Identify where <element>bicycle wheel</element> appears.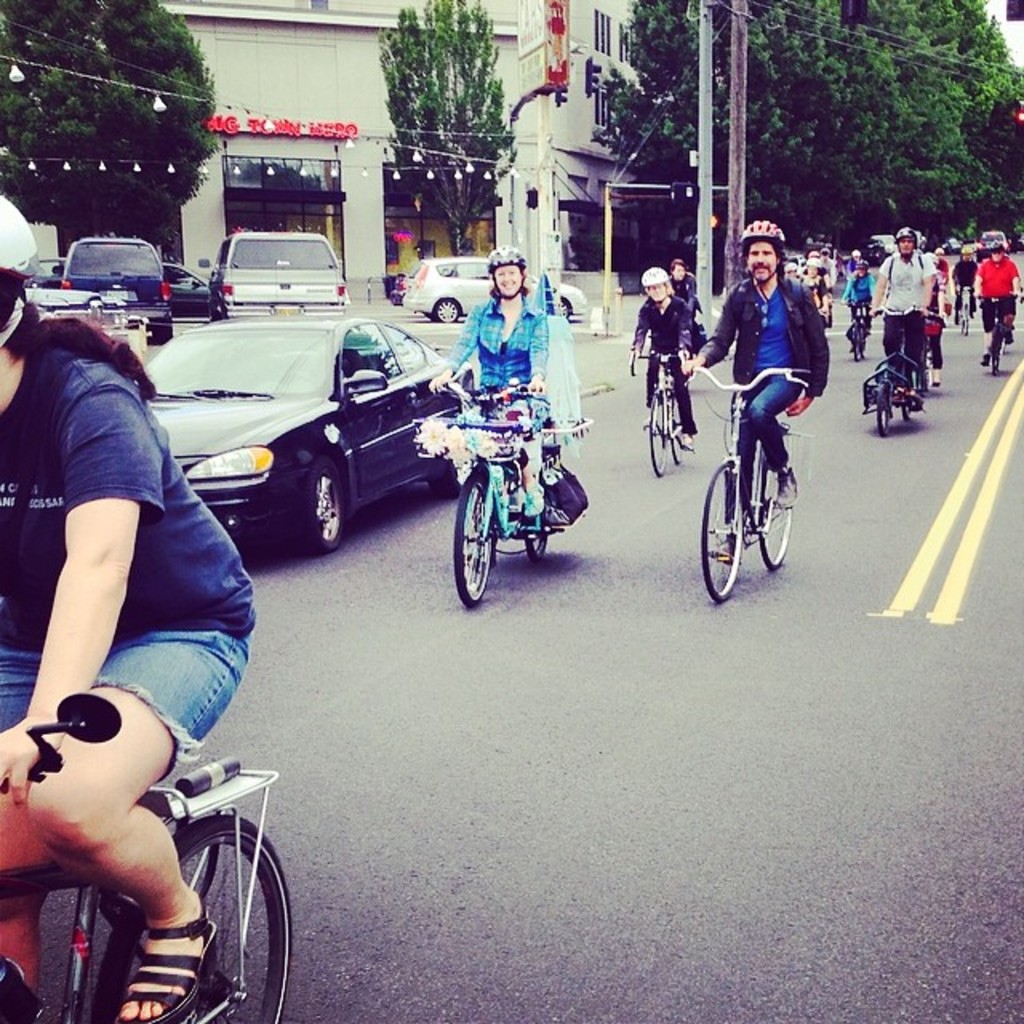
Appears at 646 389 672 477.
